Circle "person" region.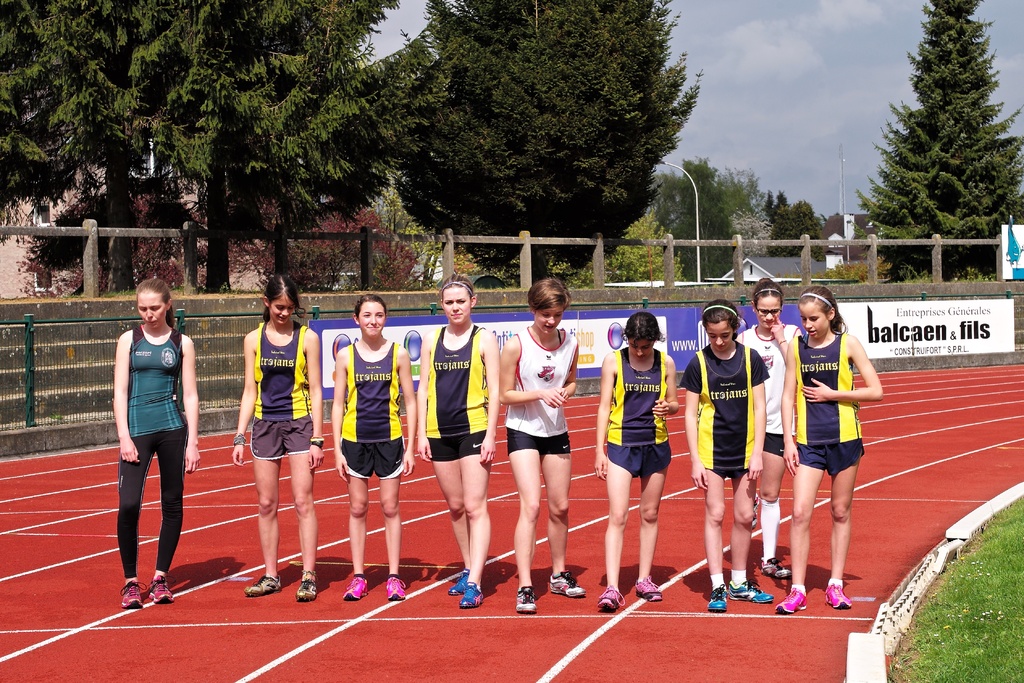
Region: x1=418, y1=278, x2=504, y2=607.
